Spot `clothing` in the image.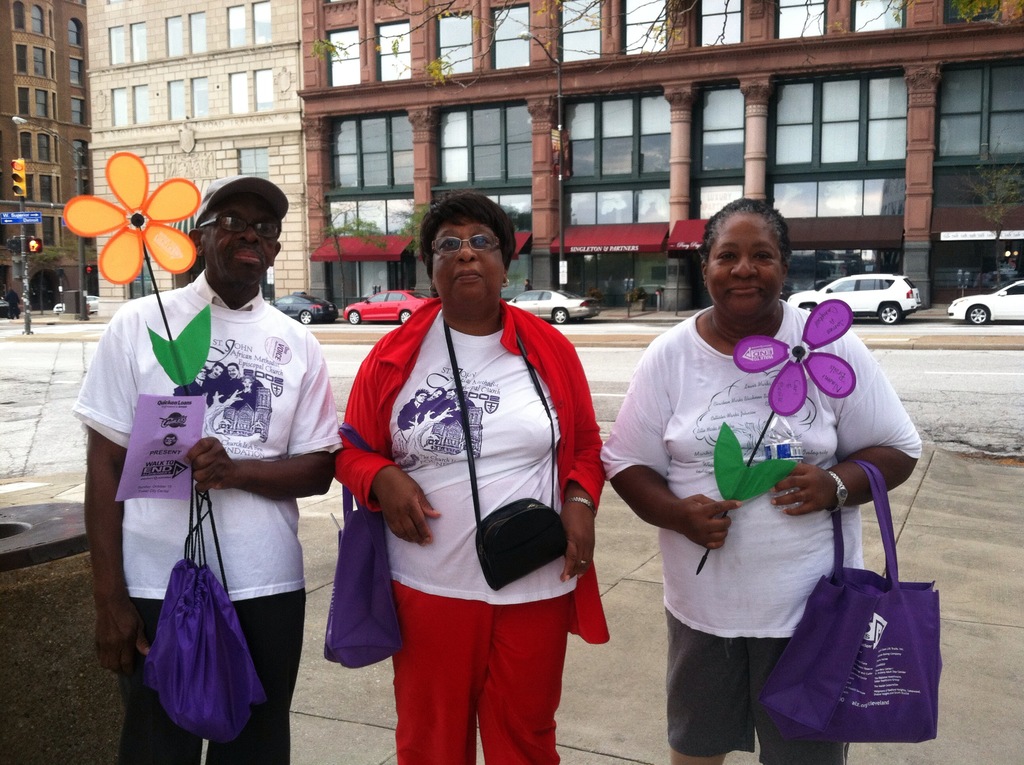
`clothing` found at Rect(613, 293, 921, 764).
